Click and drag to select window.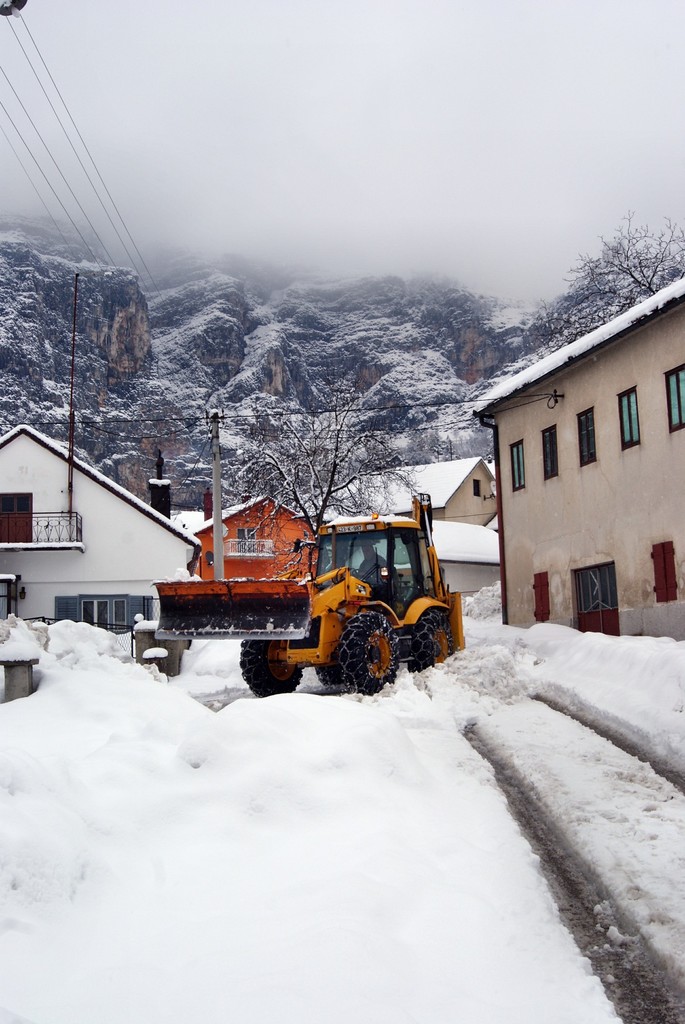
Selection: [536,426,558,480].
